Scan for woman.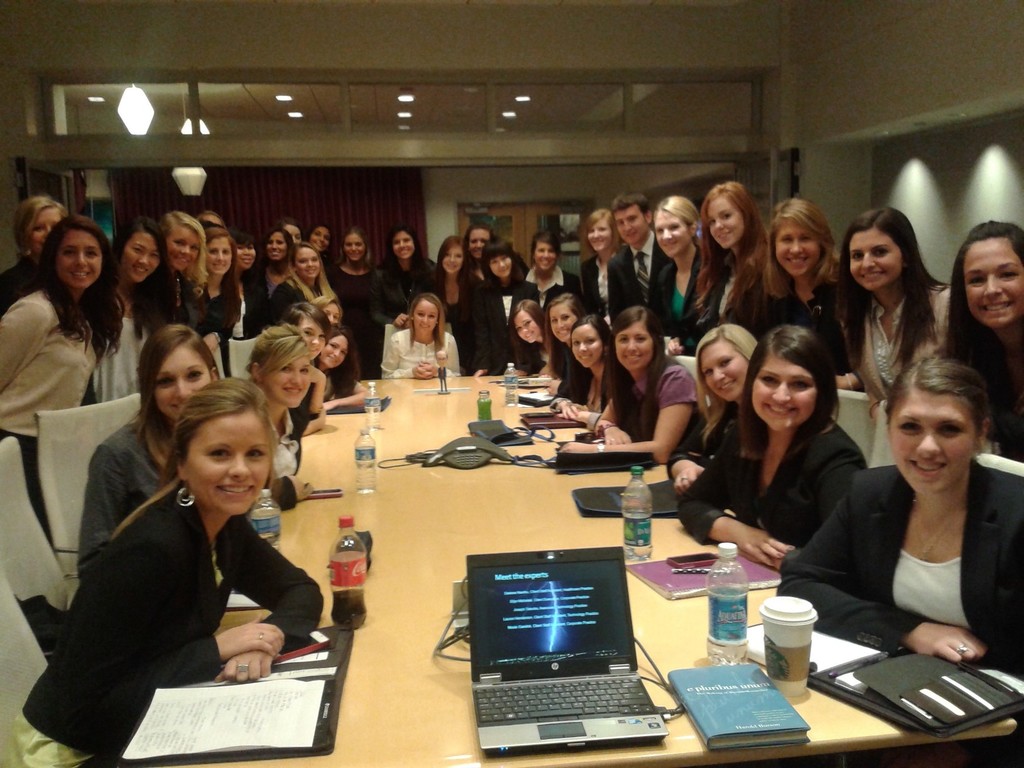
Scan result: region(648, 197, 708, 337).
